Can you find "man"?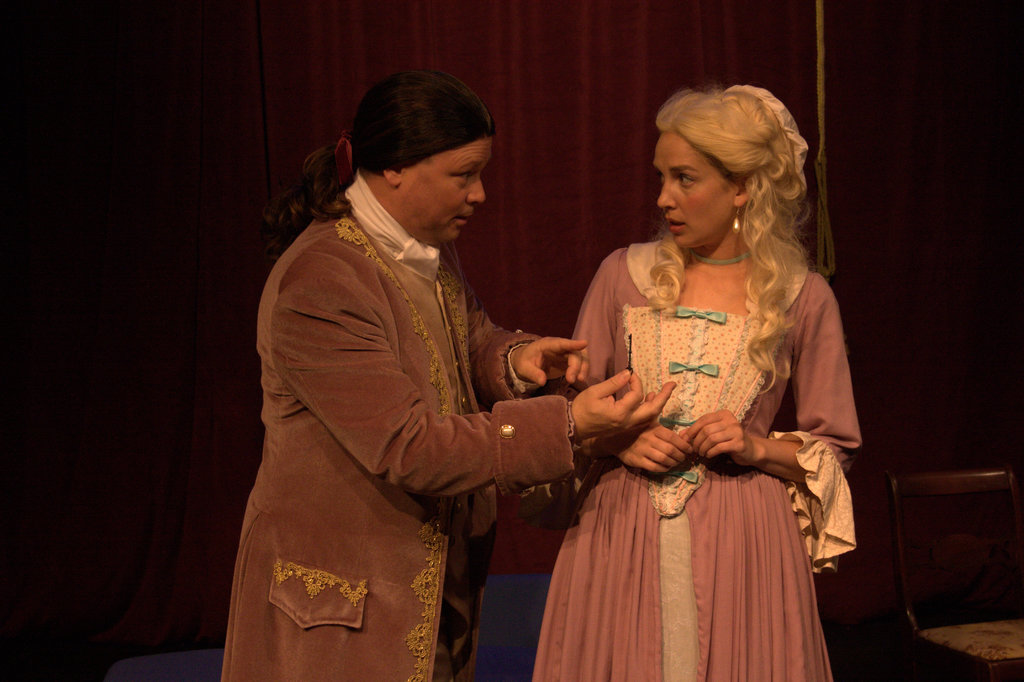
Yes, bounding box: [x1=233, y1=62, x2=621, y2=669].
